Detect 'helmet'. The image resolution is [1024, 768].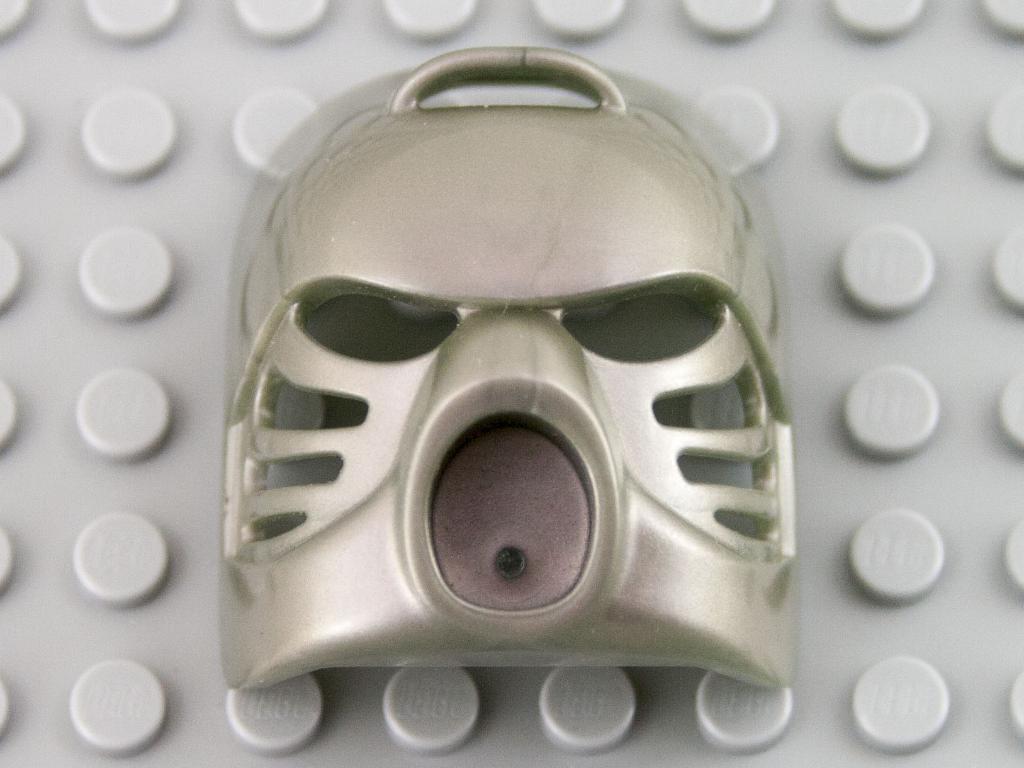
(x1=190, y1=94, x2=822, y2=734).
